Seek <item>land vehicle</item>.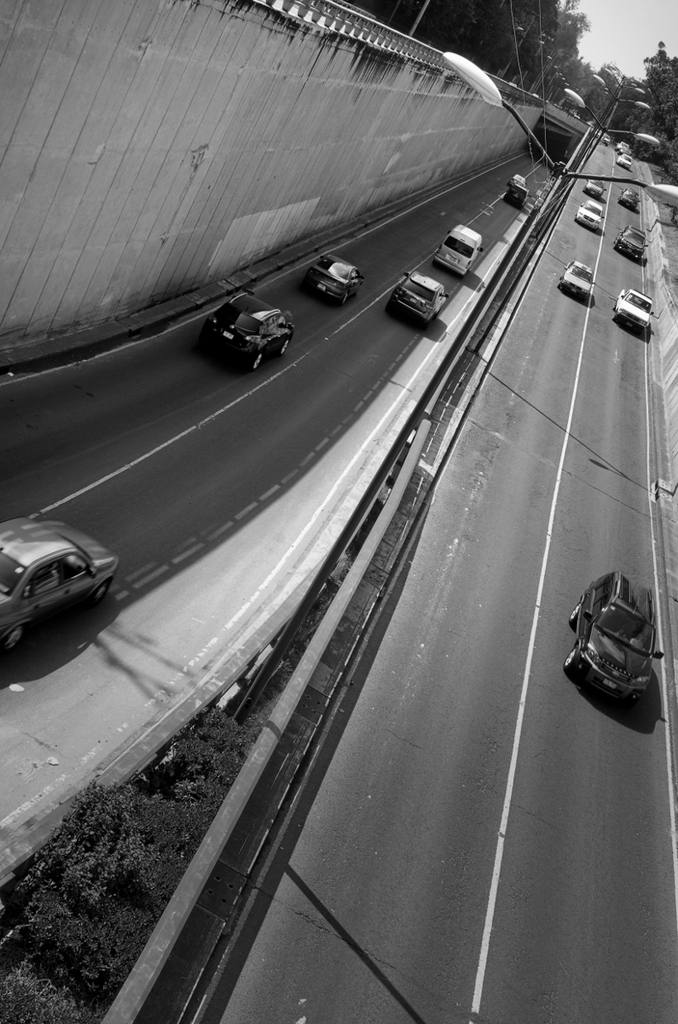
locate(597, 133, 615, 148).
